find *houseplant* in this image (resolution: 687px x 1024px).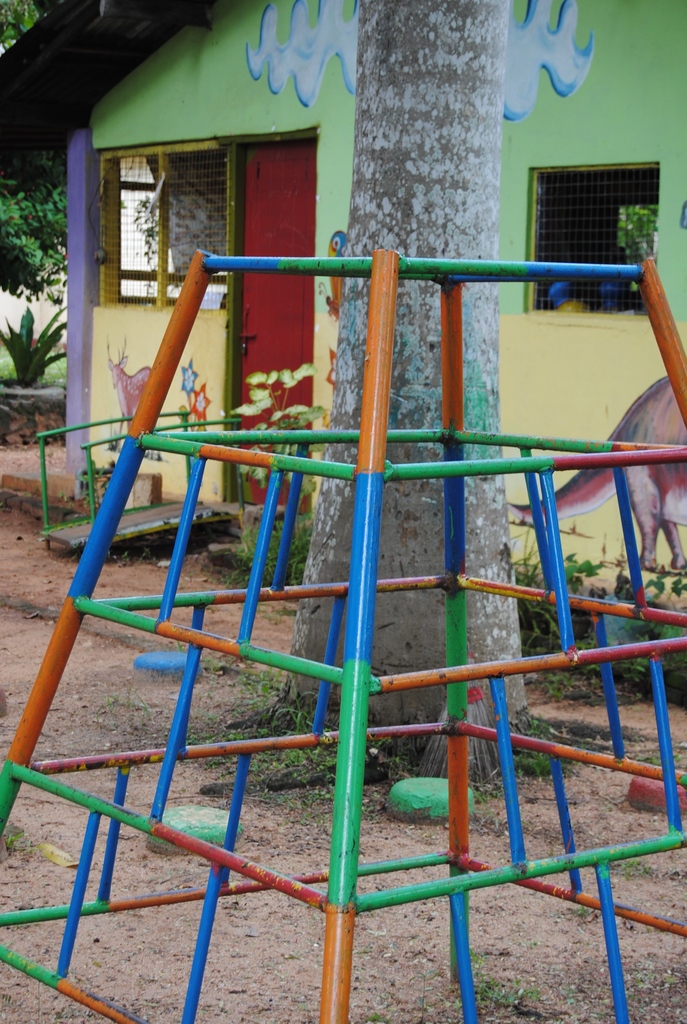
left=1, top=303, right=72, bottom=444.
